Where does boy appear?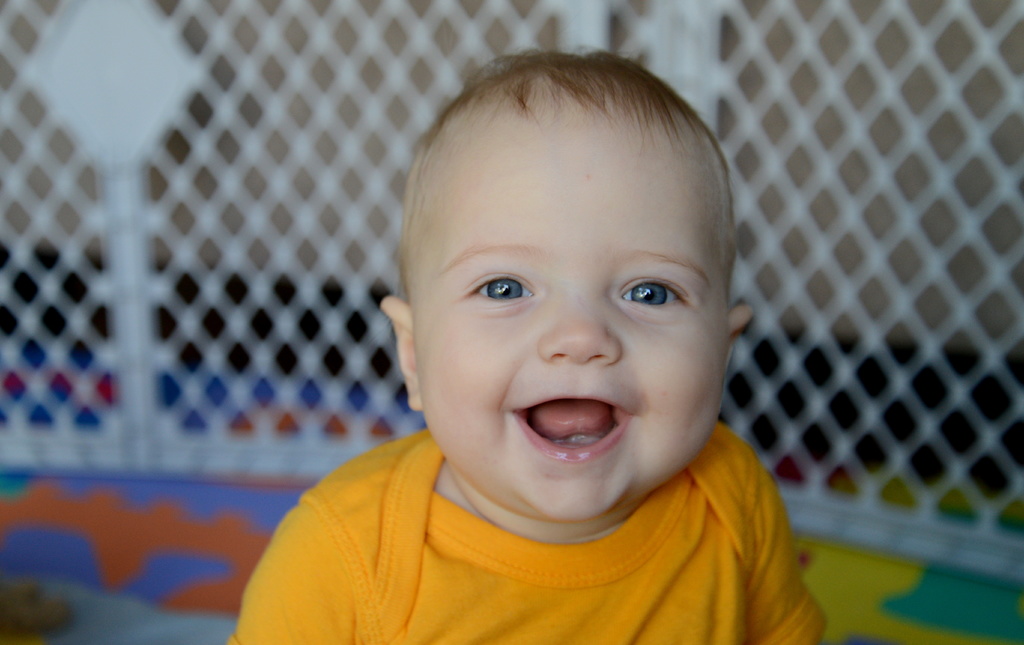
Appears at {"x1": 229, "y1": 45, "x2": 831, "y2": 644}.
